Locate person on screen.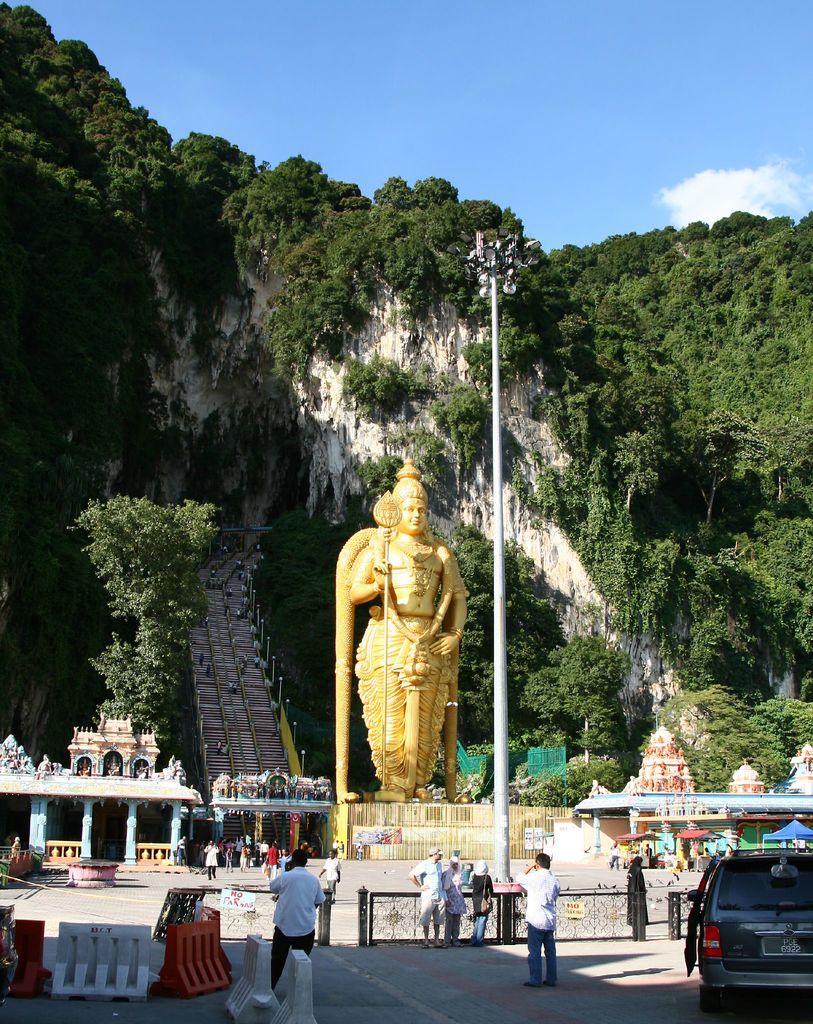
On screen at (214, 738, 221, 755).
